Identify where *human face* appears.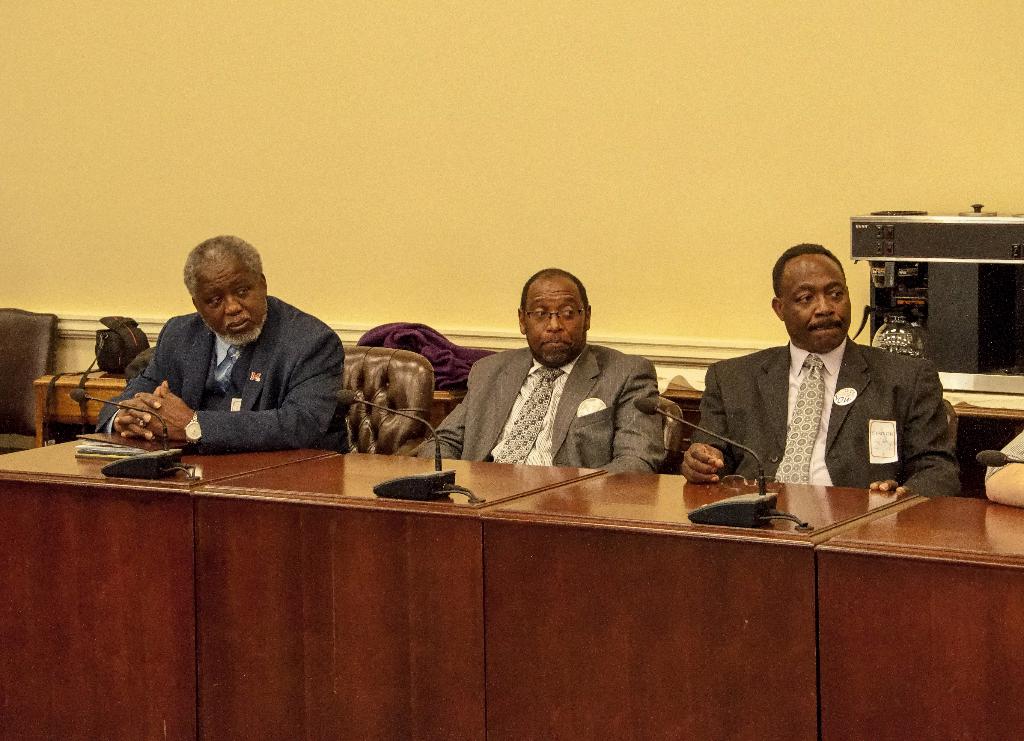
Appears at select_region(780, 259, 852, 350).
